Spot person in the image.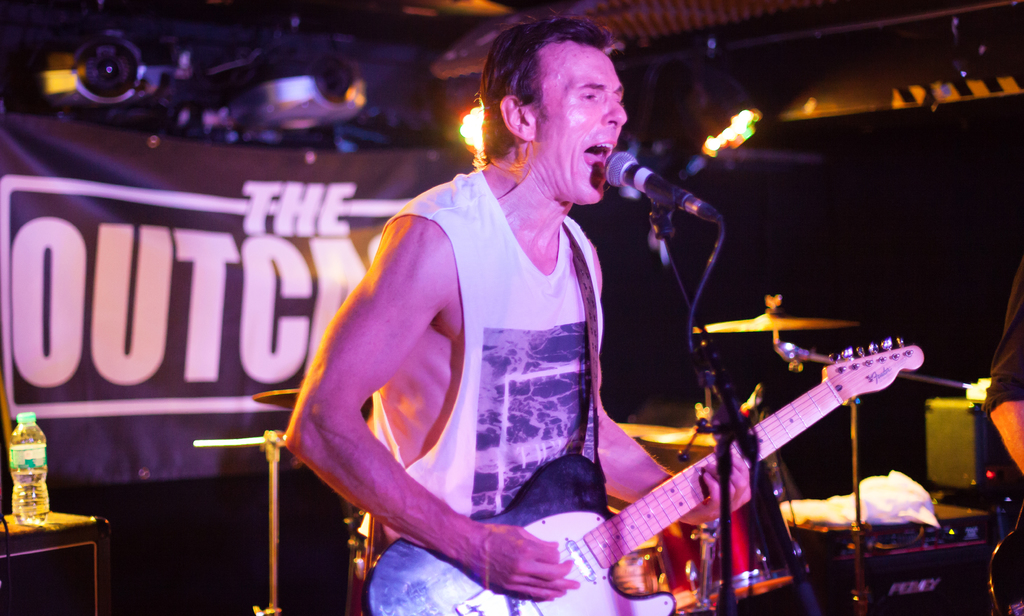
person found at detection(972, 258, 1023, 615).
